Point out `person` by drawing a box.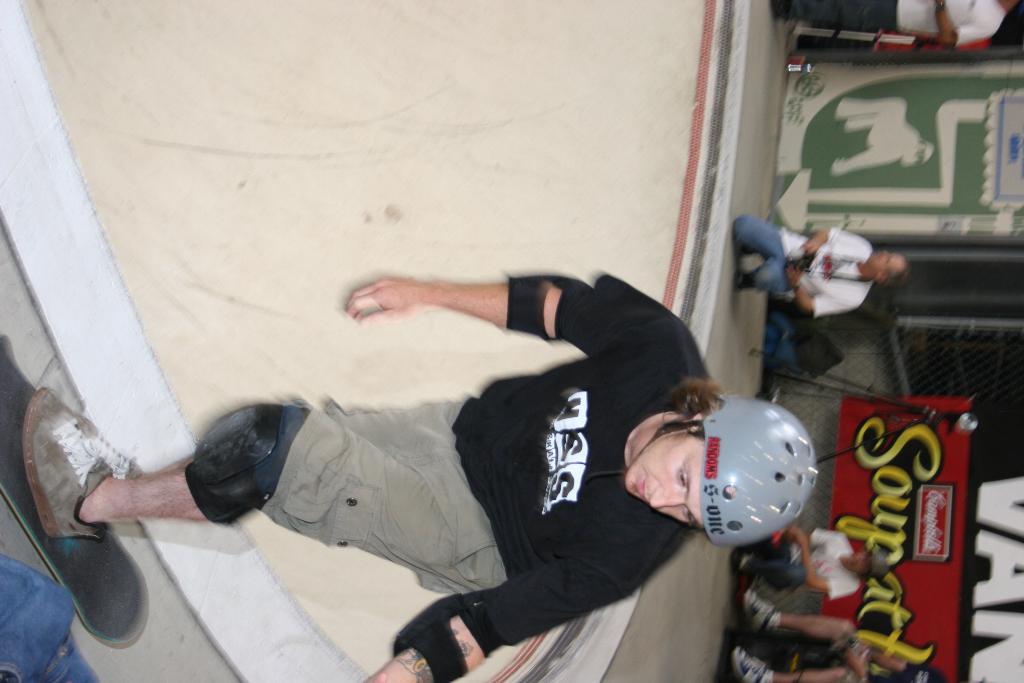
l=19, t=270, r=825, b=682.
